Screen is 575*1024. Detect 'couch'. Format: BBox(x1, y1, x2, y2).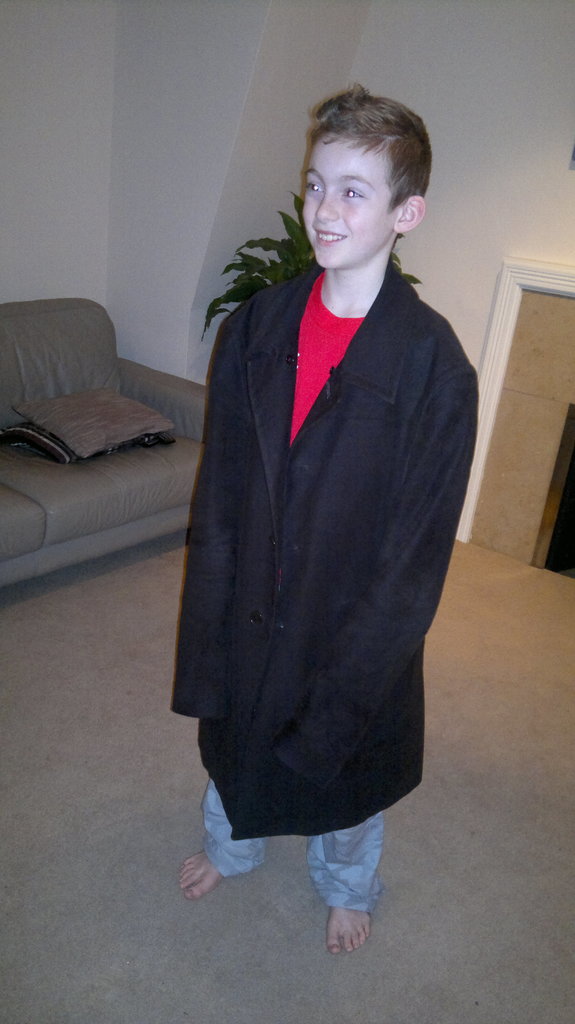
BBox(0, 294, 205, 594).
